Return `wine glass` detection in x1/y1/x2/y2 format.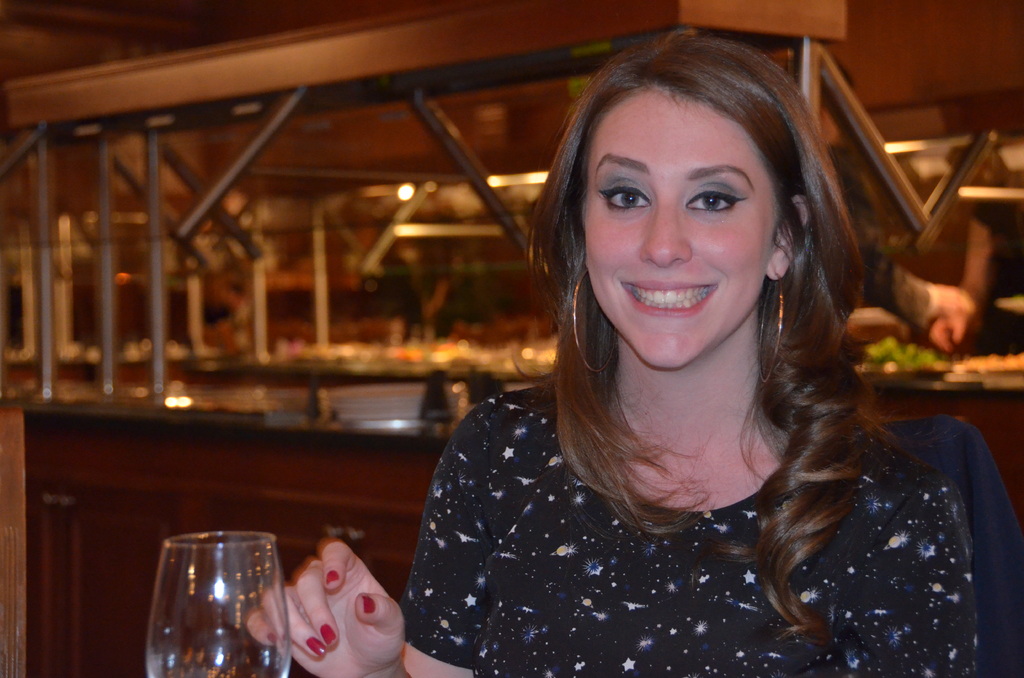
148/537/289/672.
